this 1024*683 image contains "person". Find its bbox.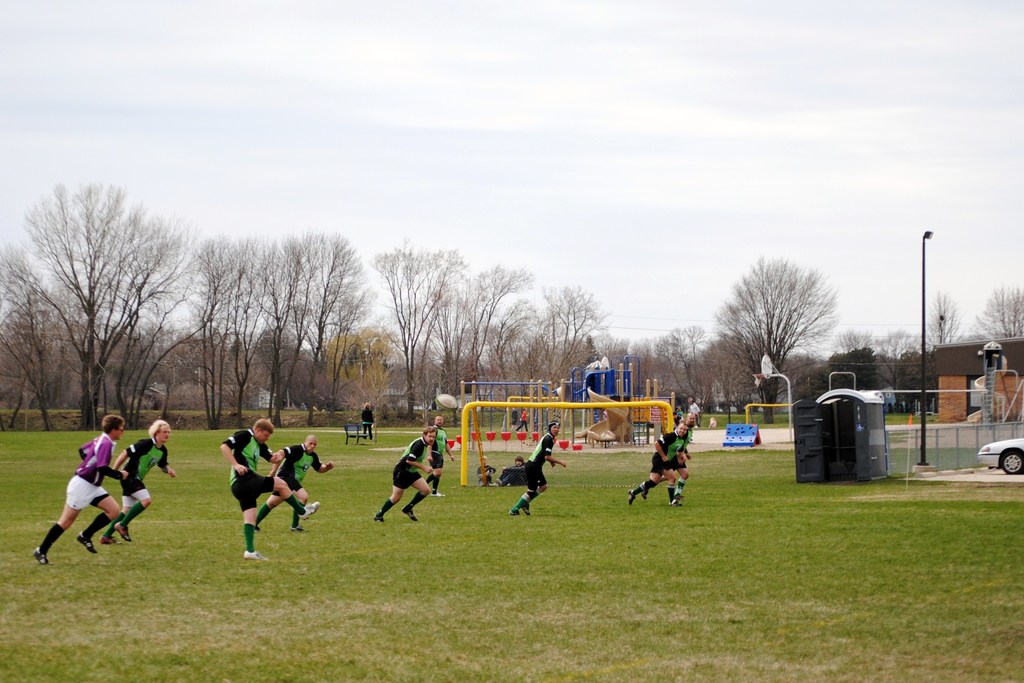
31 411 131 569.
